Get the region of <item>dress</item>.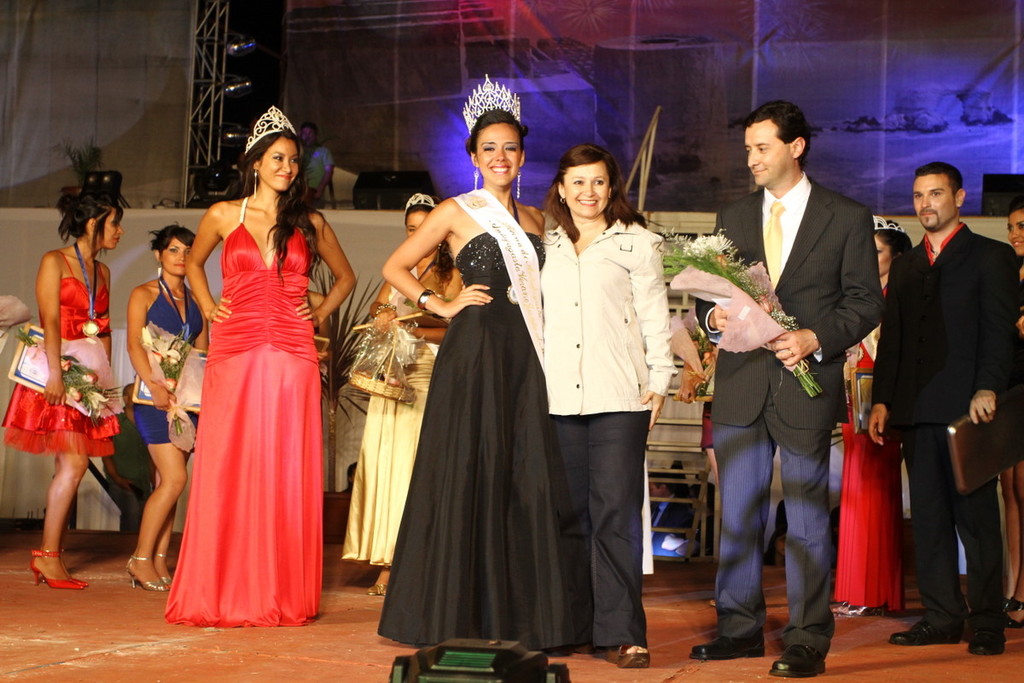
Rect(165, 194, 321, 628).
